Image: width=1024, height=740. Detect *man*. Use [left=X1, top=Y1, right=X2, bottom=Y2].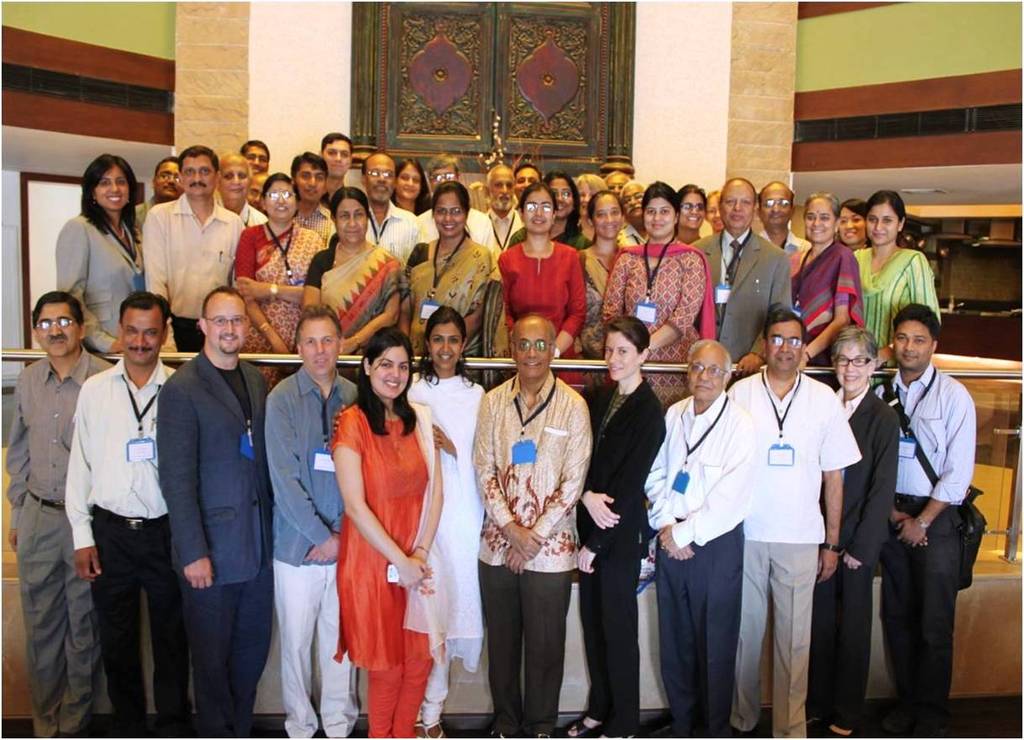
[left=466, top=317, right=590, bottom=739].
